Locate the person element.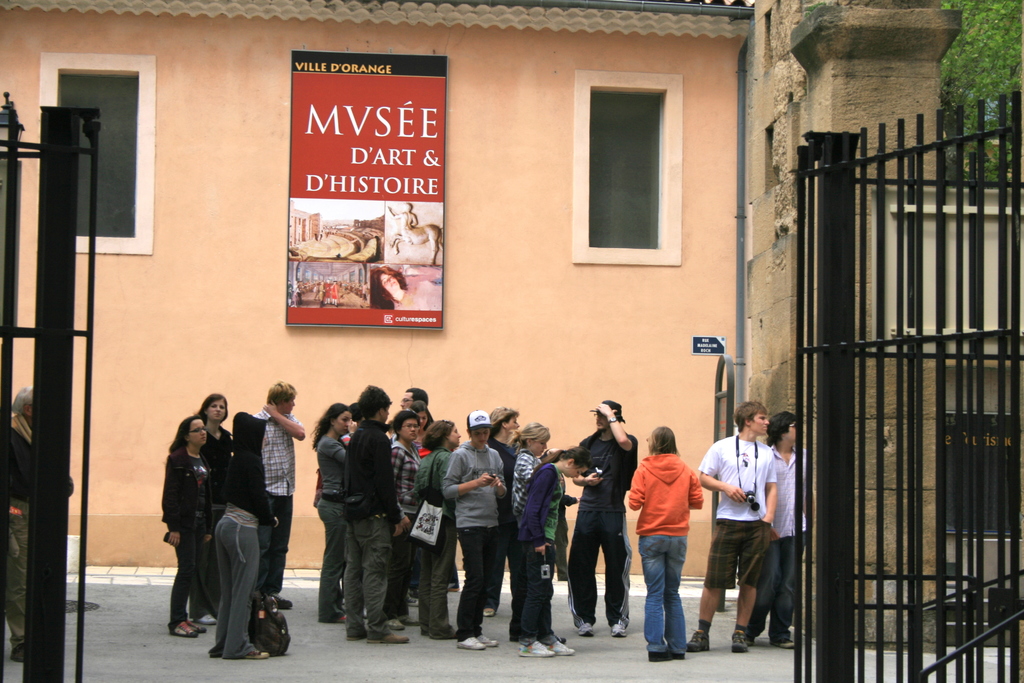
Element bbox: (436,404,503,643).
